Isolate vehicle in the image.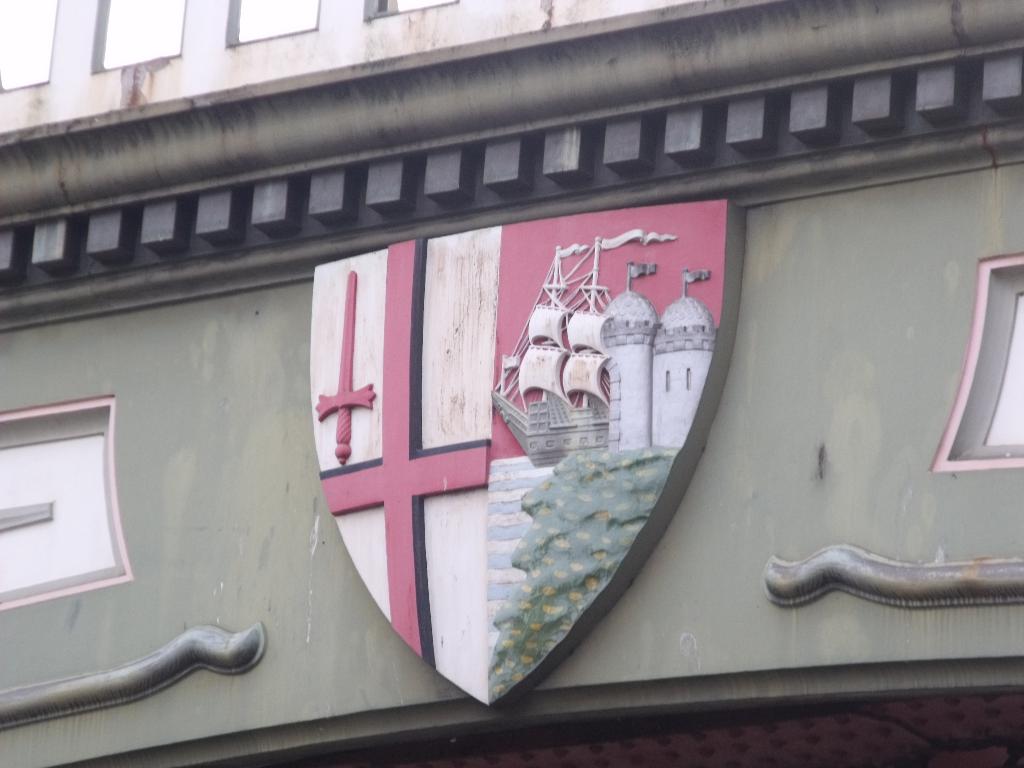
Isolated region: select_region(486, 230, 675, 462).
